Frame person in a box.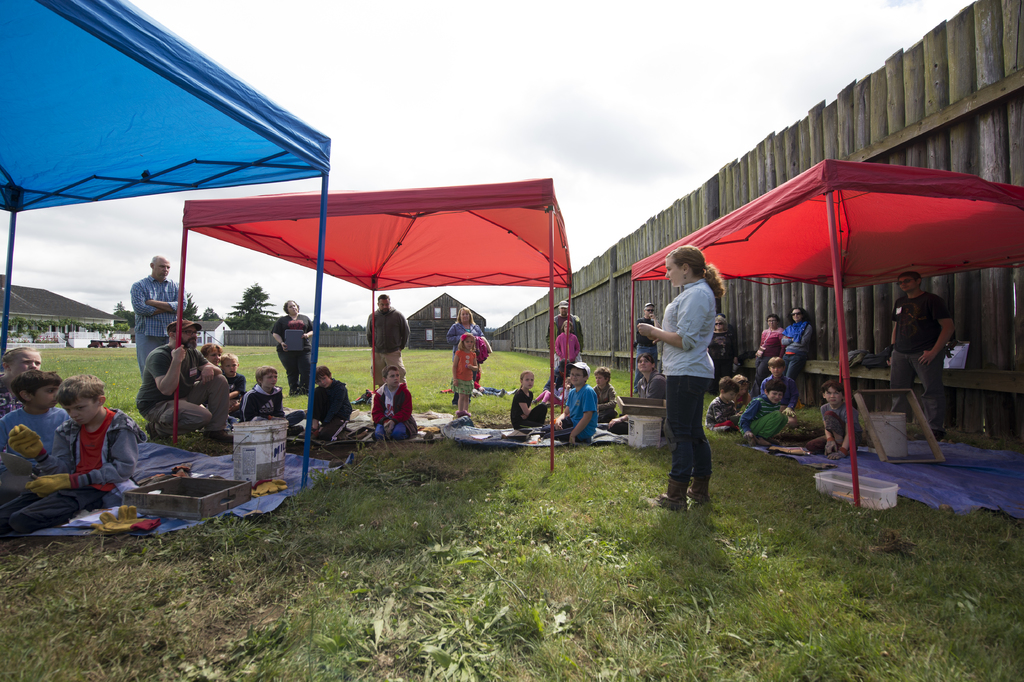
<box>716,308,738,372</box>.
